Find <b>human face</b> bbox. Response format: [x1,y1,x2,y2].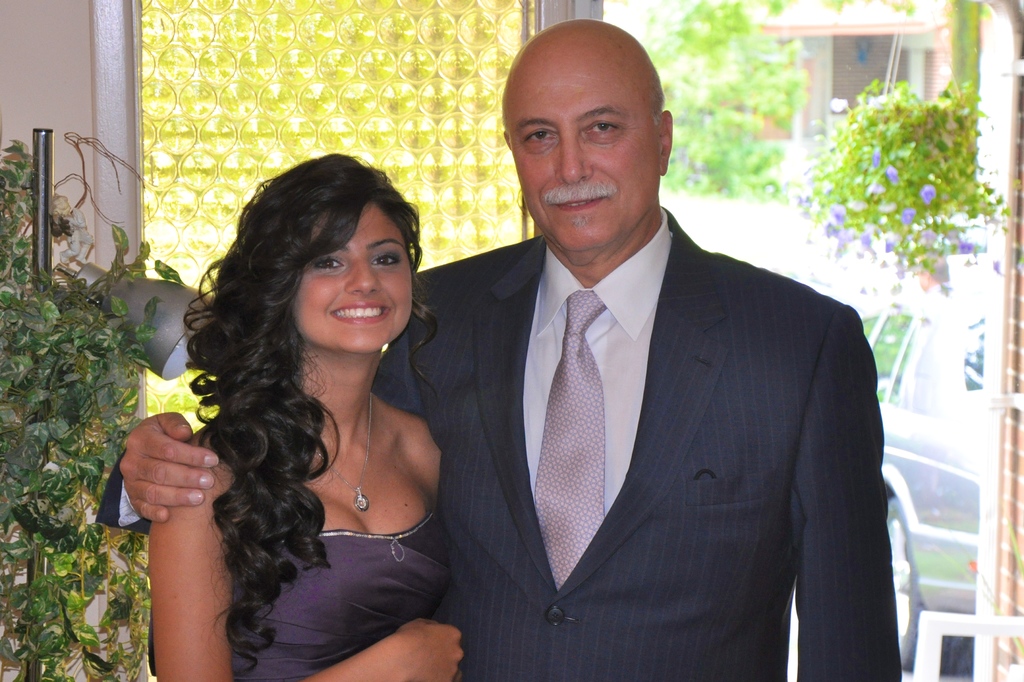
[505,41,659,247].
